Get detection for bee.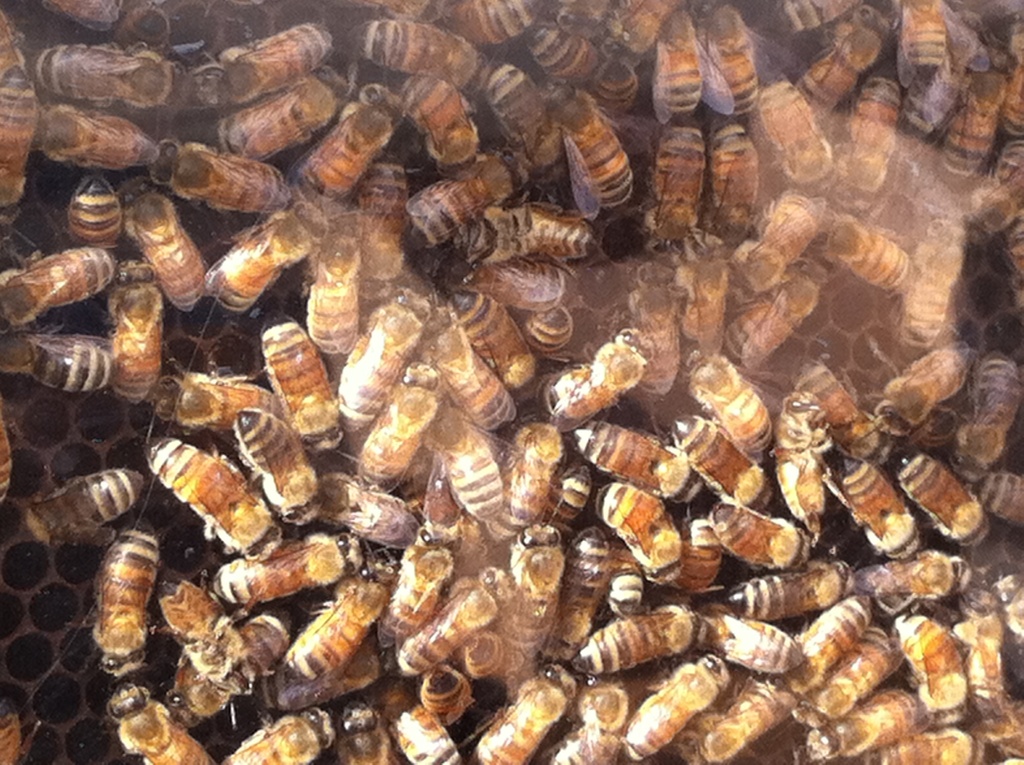
Detection: (left=38, top=0, right=125, bottom=33).
